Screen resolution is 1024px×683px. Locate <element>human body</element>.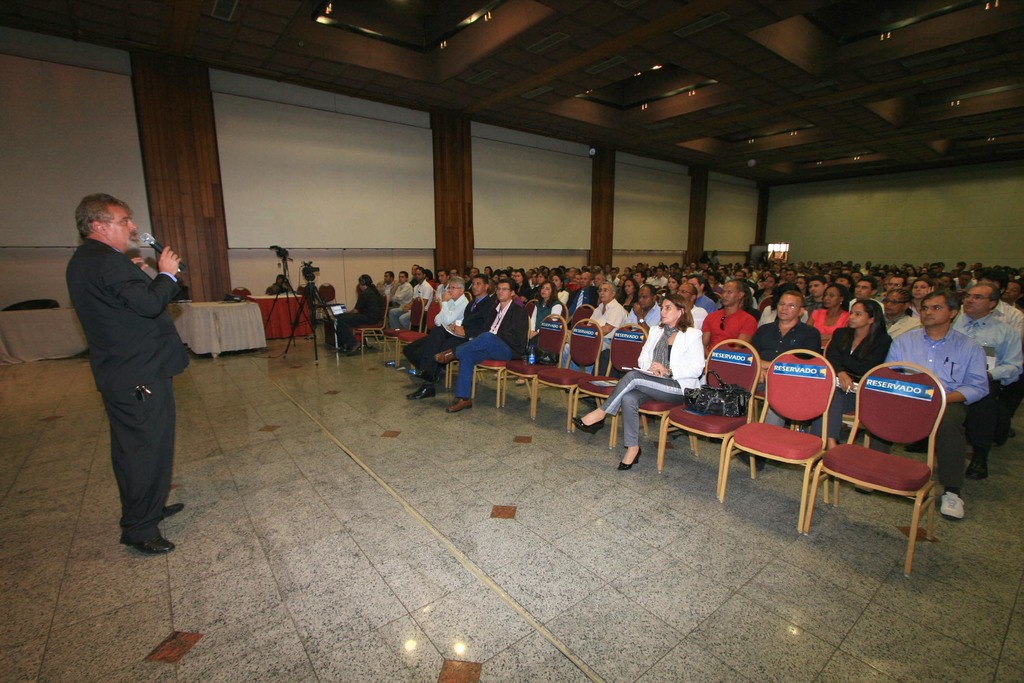
left=401, top=290, right=472, bottom=401.
